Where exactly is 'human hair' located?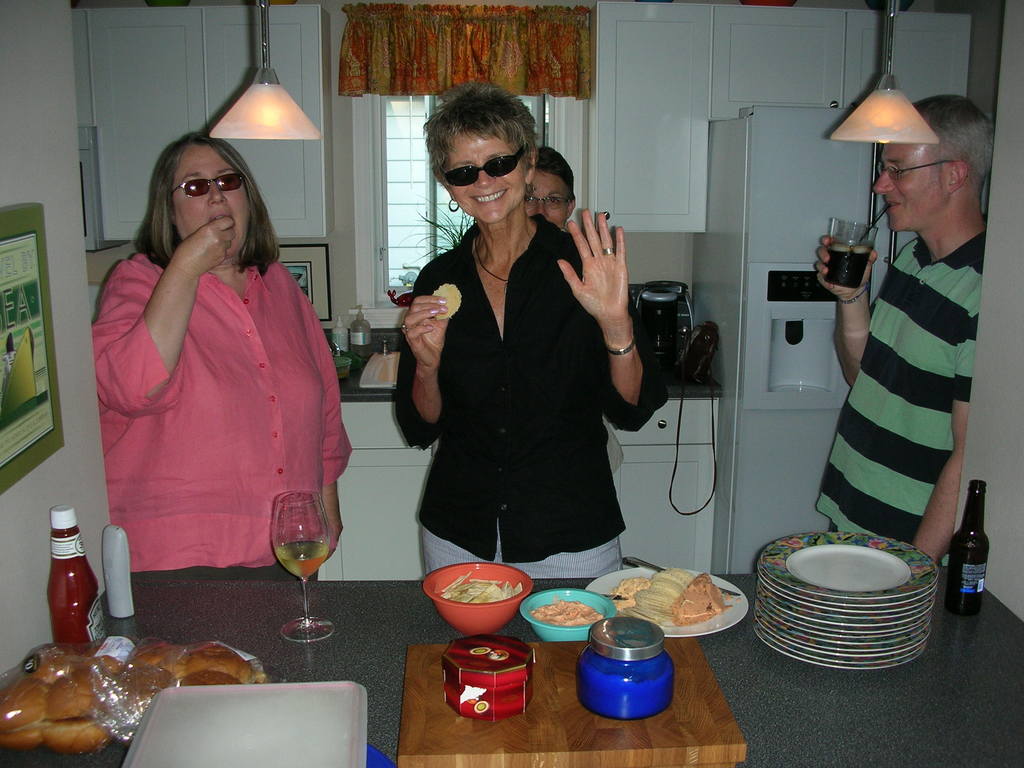
Its bounding box is detection(536, 145, 577, 196).
